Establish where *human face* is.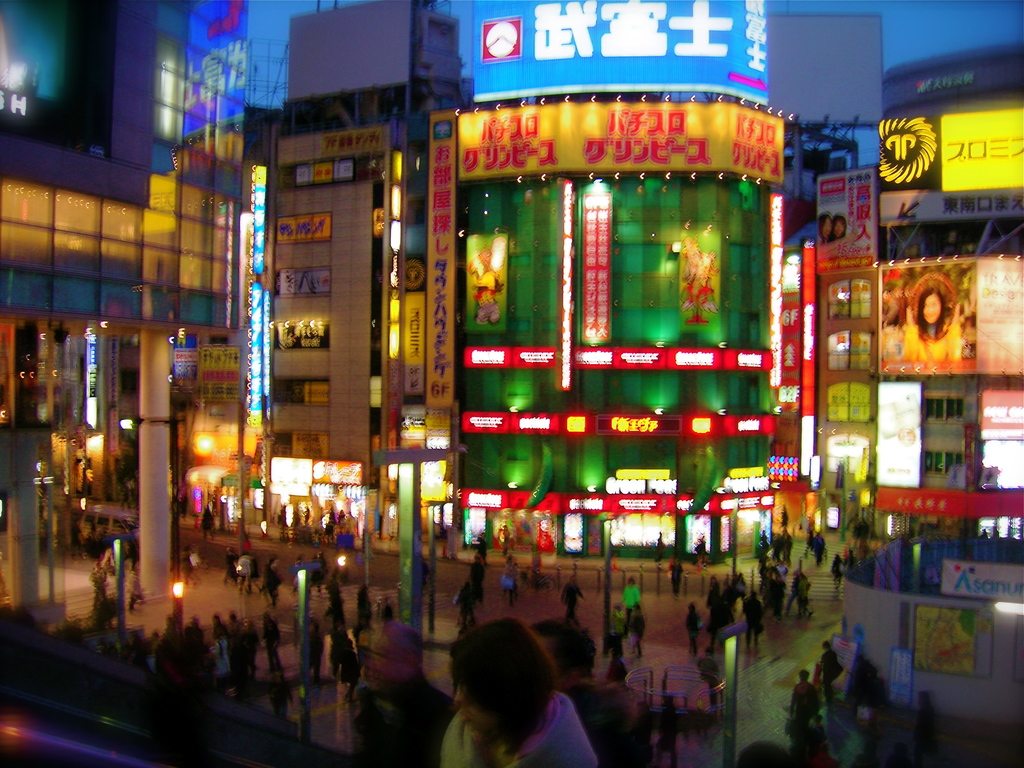
Established at x1=820, y1=220, x2=833, y2=242.
